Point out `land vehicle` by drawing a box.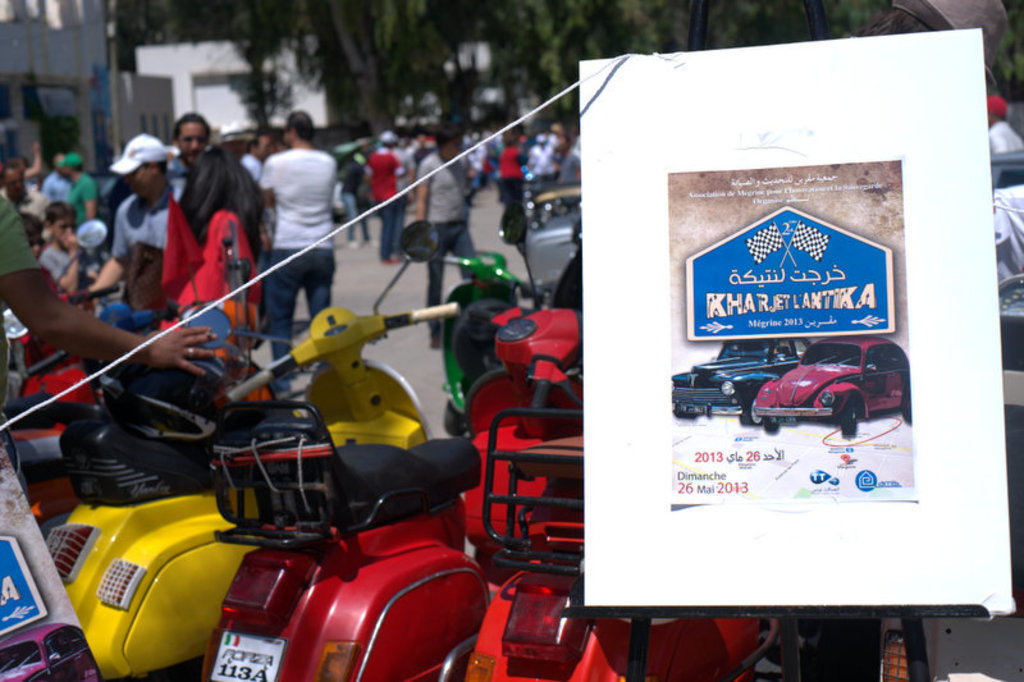
<bbox>669, 338, 815, 421</bbox>.
